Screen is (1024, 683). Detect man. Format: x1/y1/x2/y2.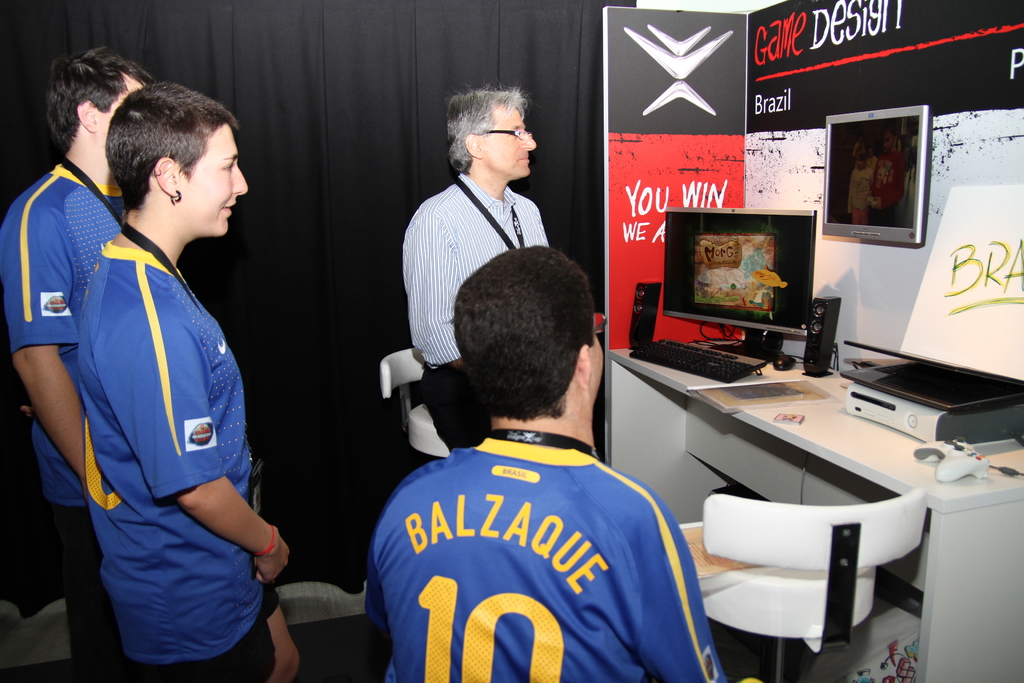
0/47/157/681.
